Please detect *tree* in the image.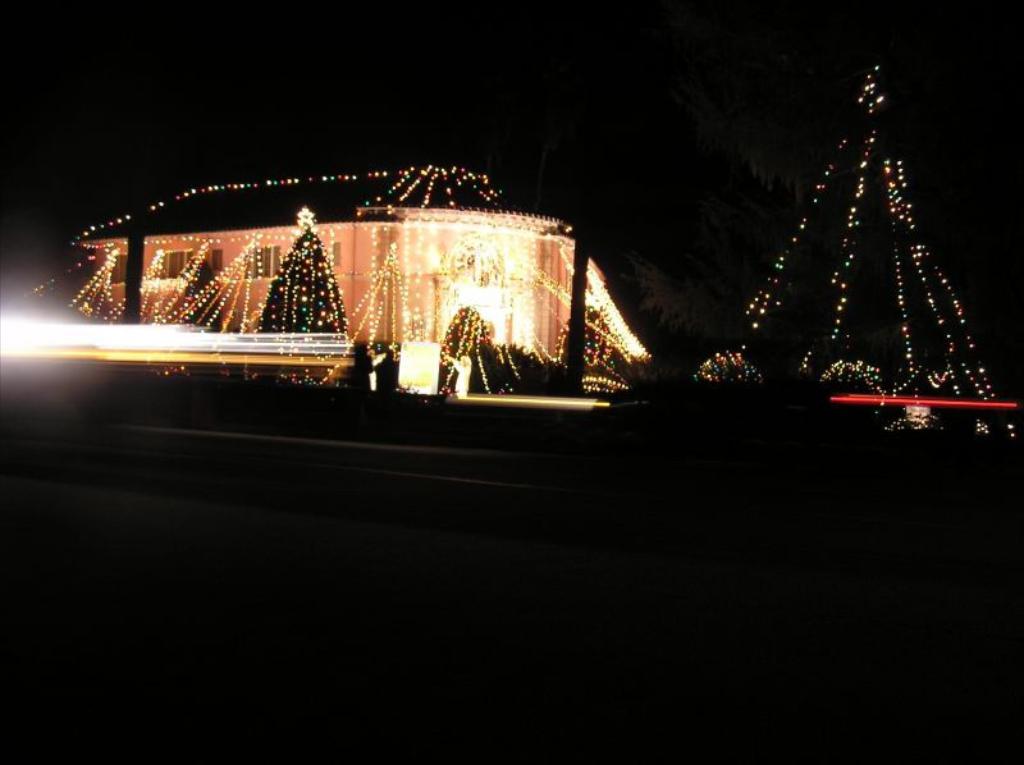
box=[184, 261, 224, 334].
